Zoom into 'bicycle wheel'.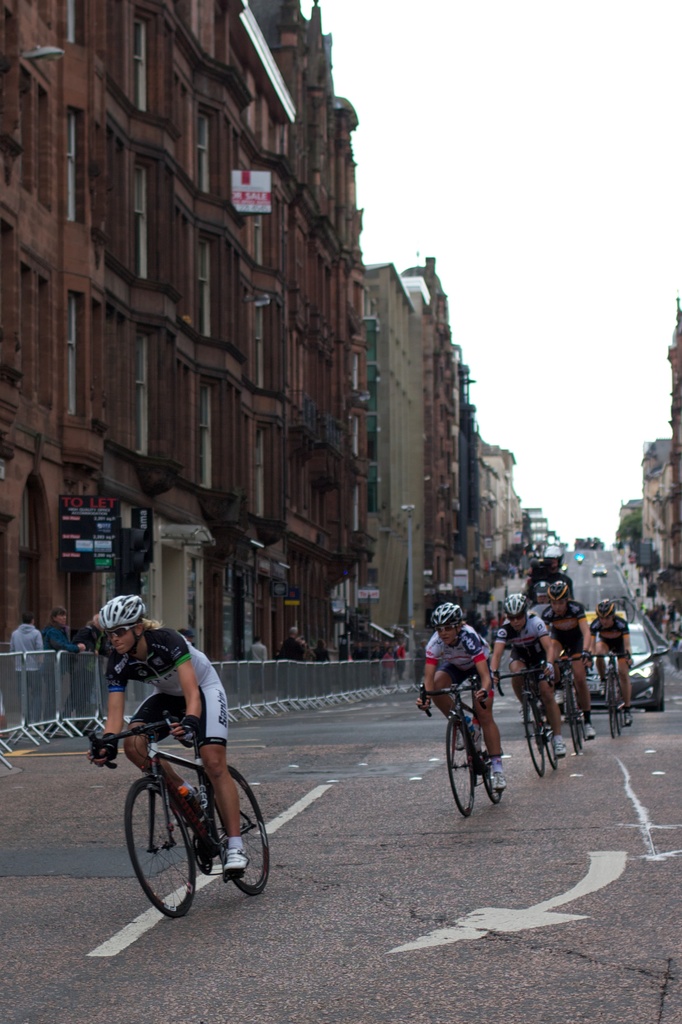
Zoom target: Rect(136, 774, 198, 920).
